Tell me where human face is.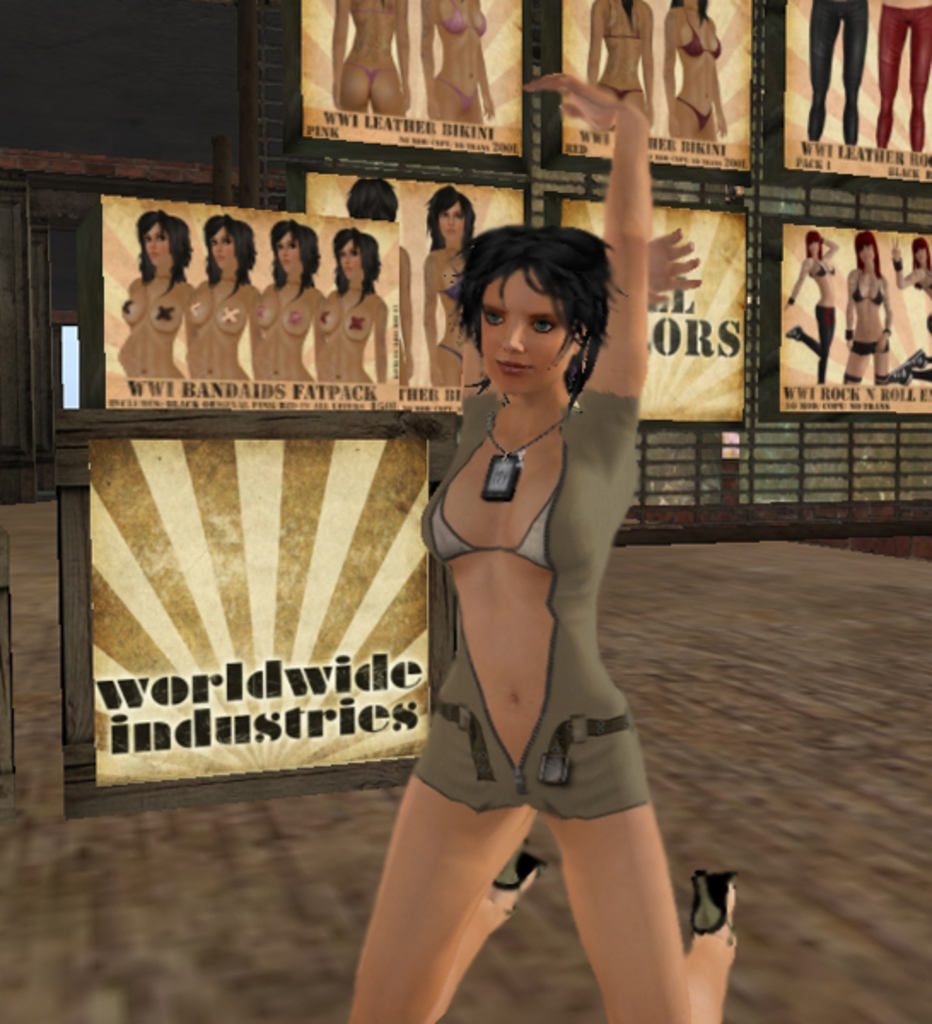
human face is at [x1=440, y1=203, x2=475, y2=246].
